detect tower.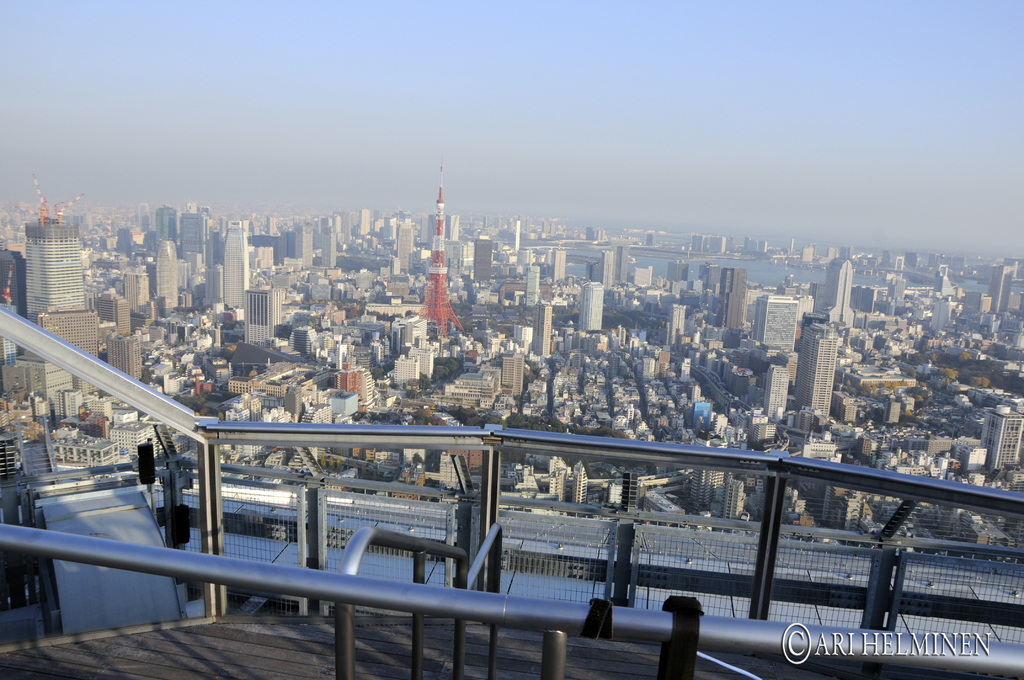
Detected at Rect(240, 279, 287, 348).
